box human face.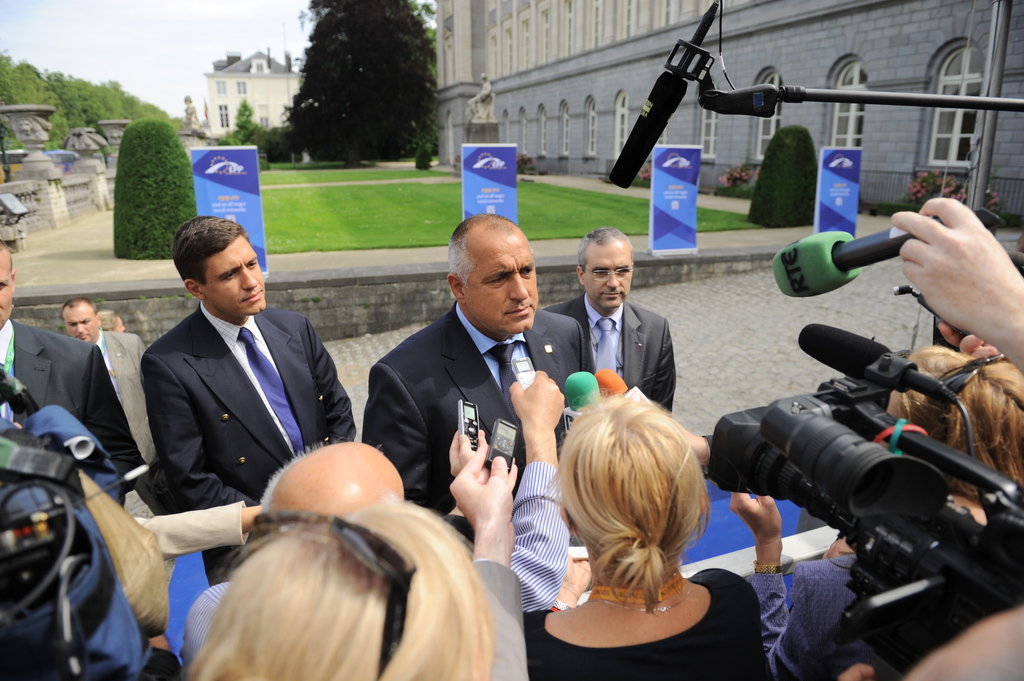
crop(0, 248, 17, 332).
